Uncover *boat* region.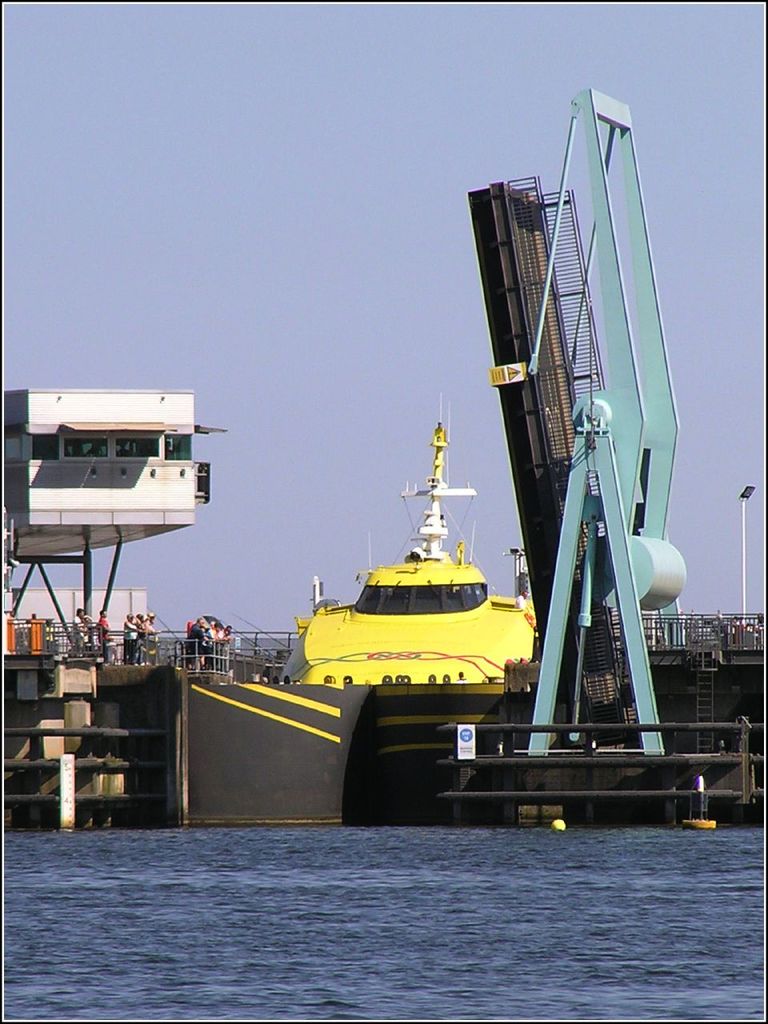
Uncovered: bbox=(276, 390, 539, 677).
